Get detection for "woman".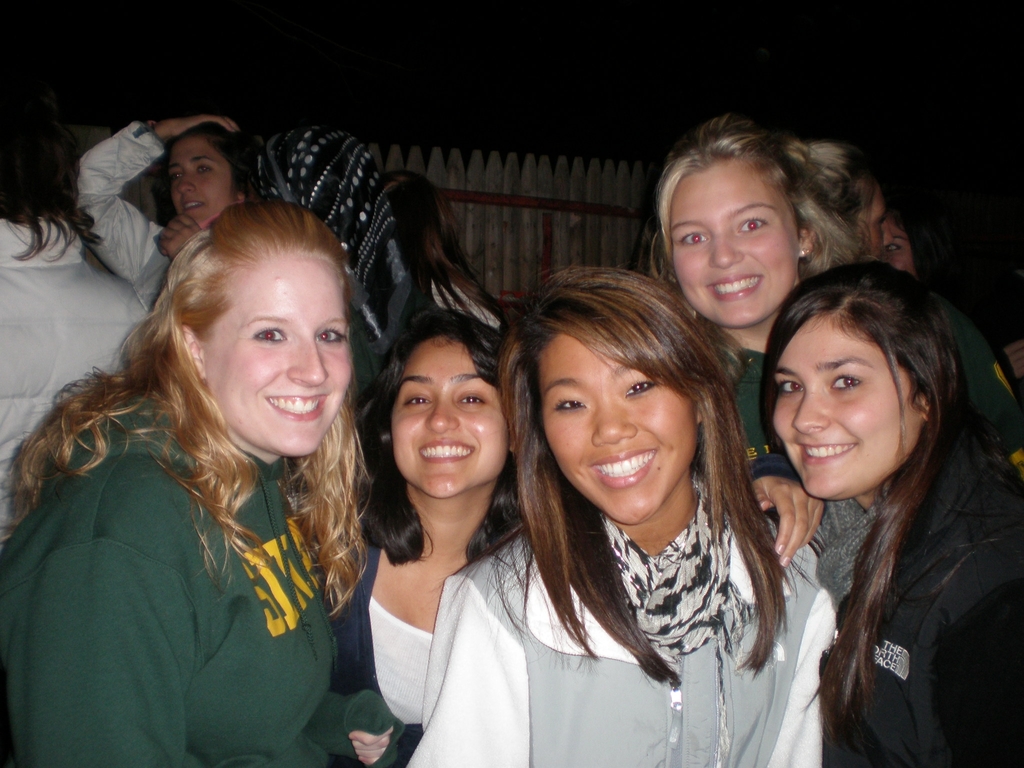
Detection: x1=8, y1=175, x2=401, y2=767.
